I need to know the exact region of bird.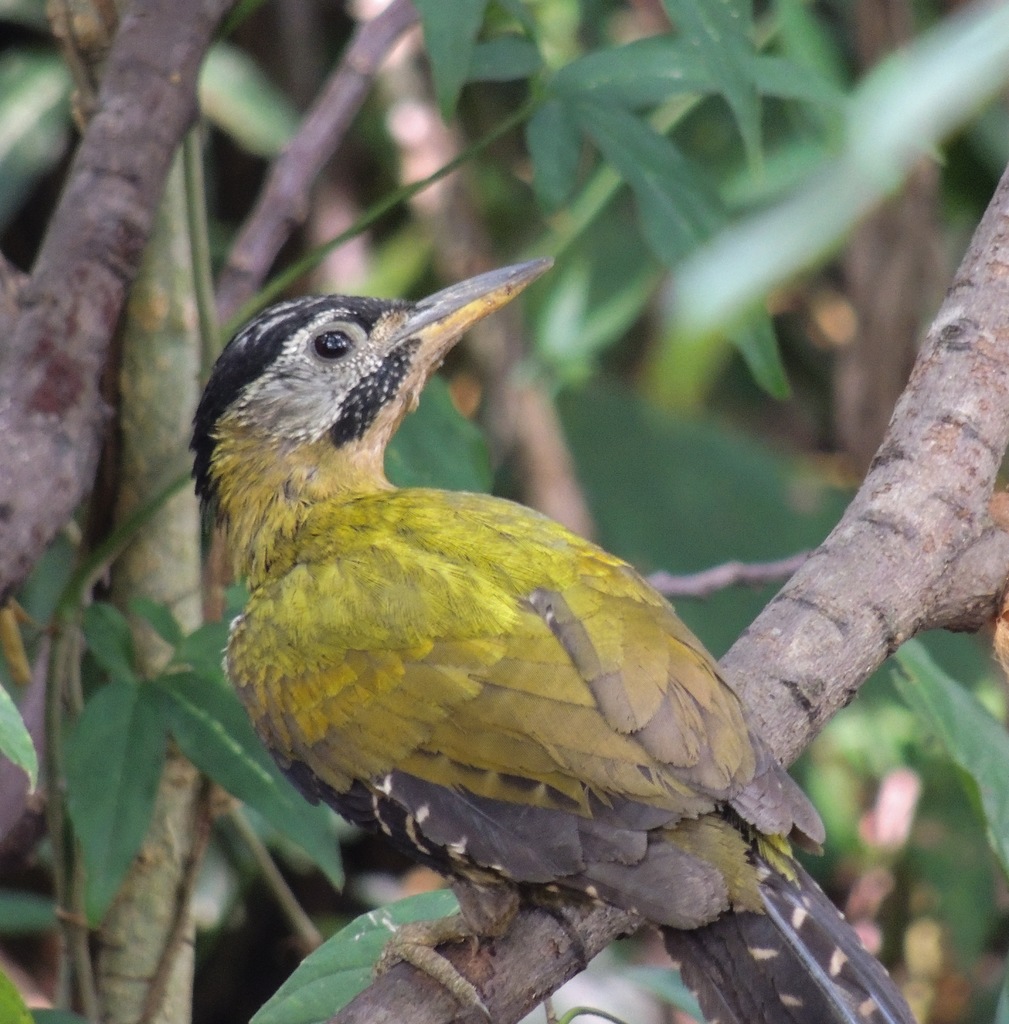
Region: crop(191, 258, 918, 1023).
